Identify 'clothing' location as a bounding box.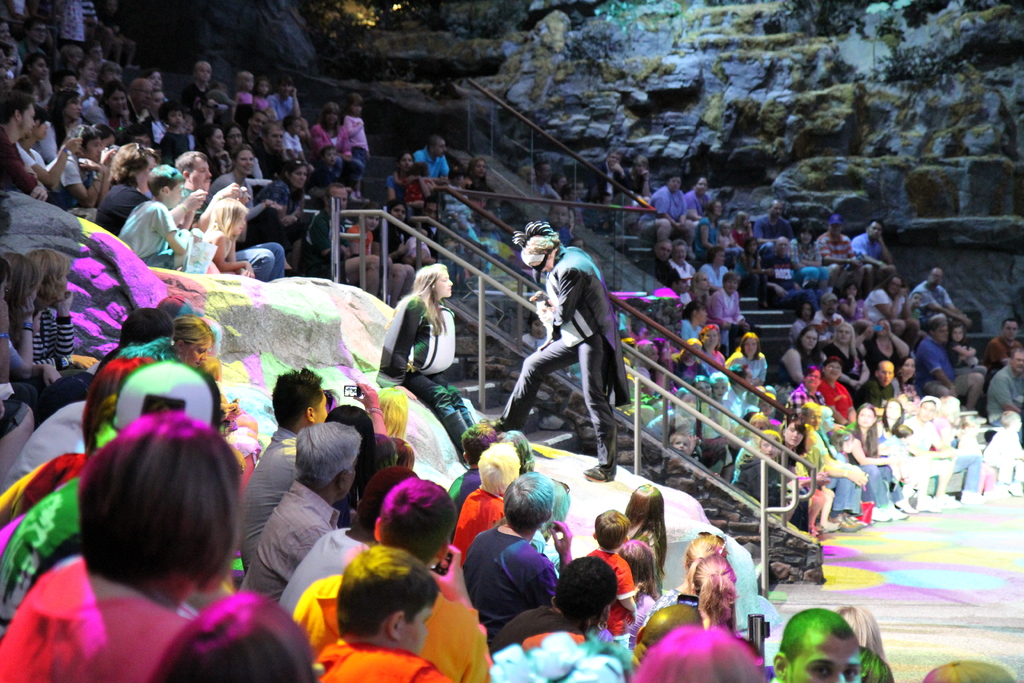
[39, 315, 76, 362].
